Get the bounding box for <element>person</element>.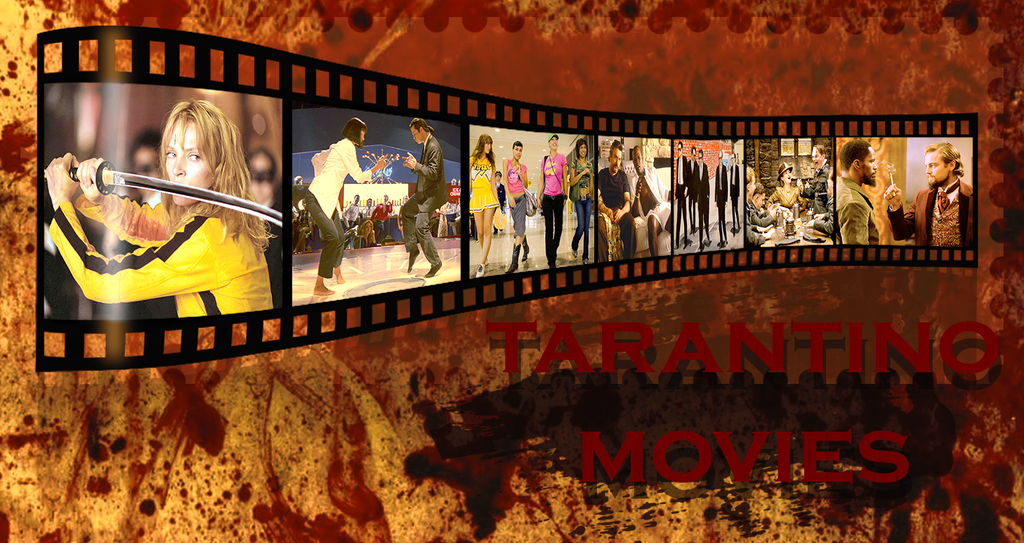
<box>468,132,502,279</box>.
